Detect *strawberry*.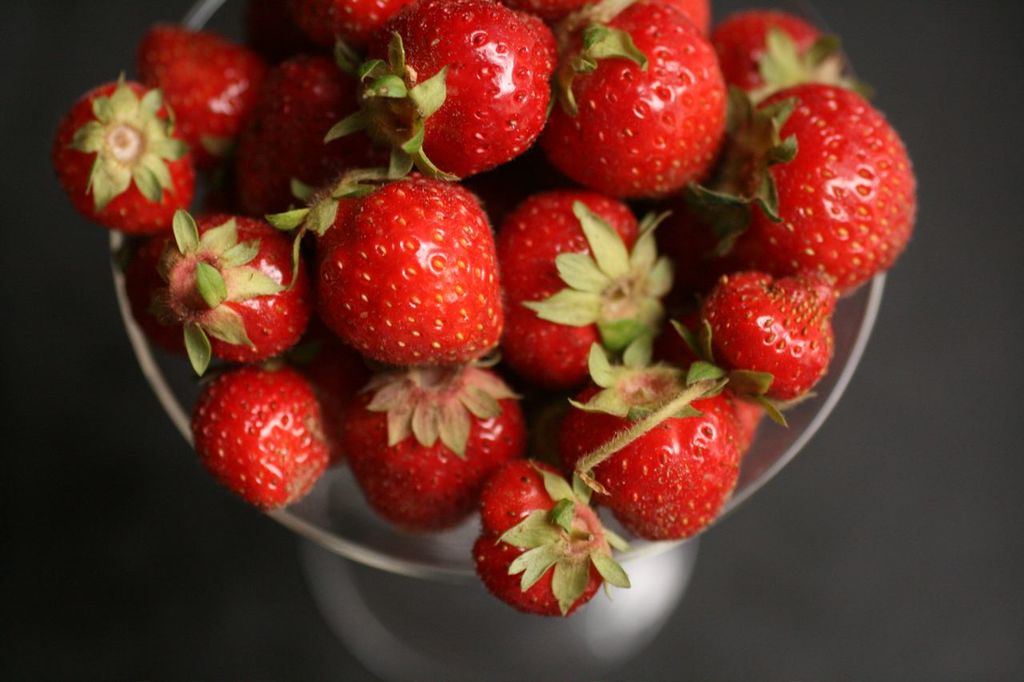
Detected at 709:81:920:283.
